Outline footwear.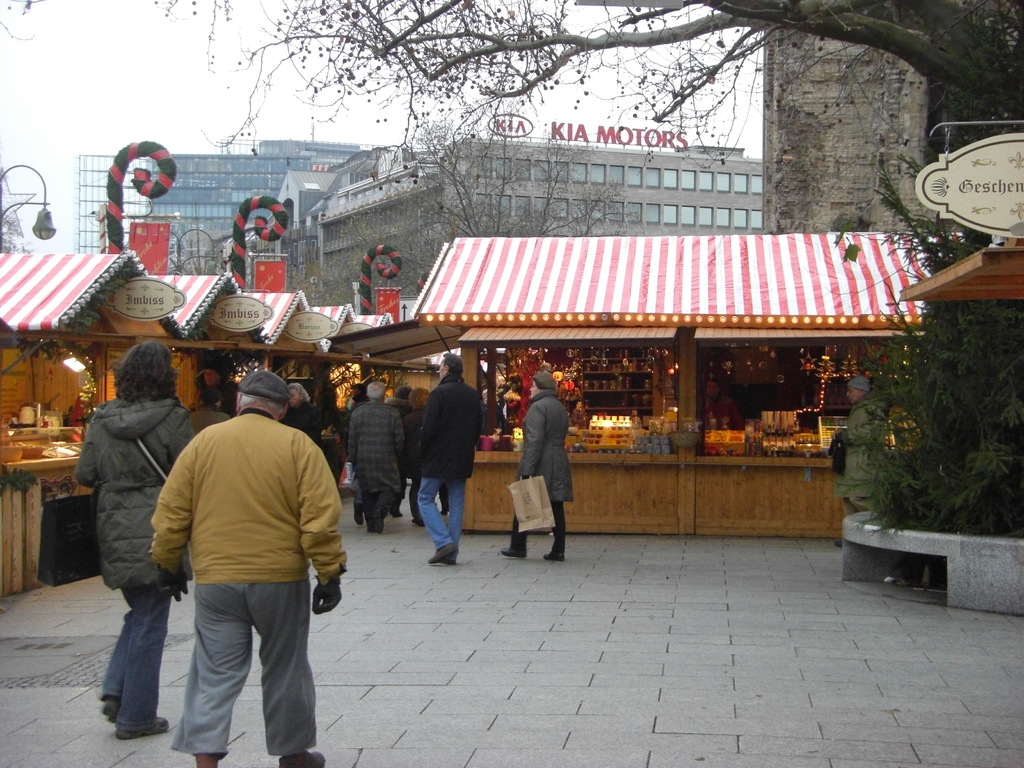
Outline: [387, 508, 400, 518].
